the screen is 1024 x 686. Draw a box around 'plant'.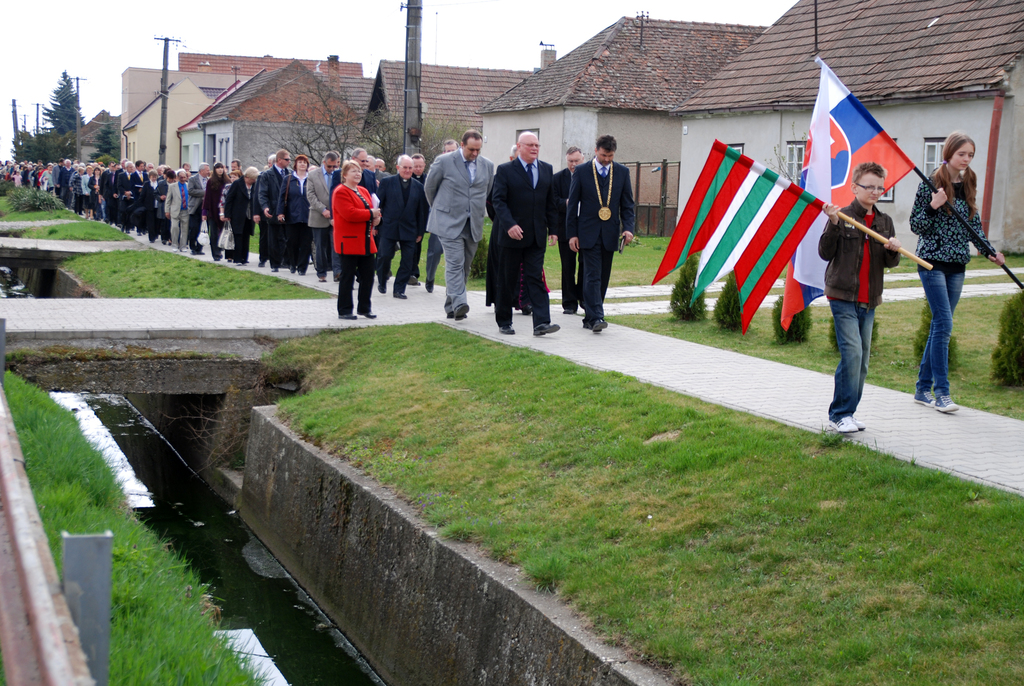
x1=467, y1=235, x2=491, y2=280.
